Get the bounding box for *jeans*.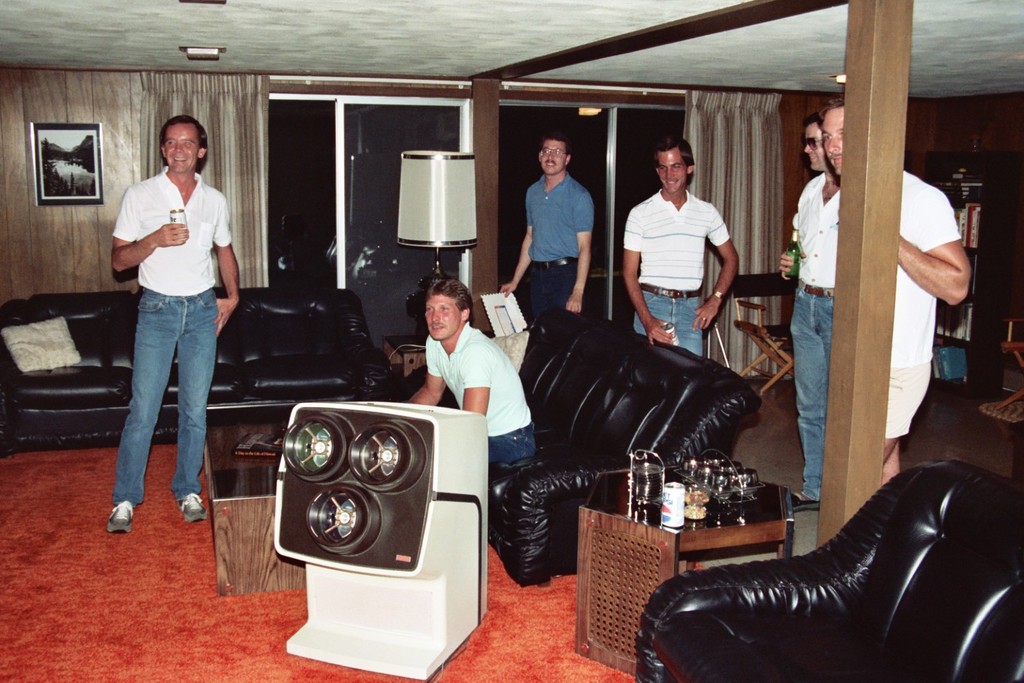
529, 260, 578, 313.
